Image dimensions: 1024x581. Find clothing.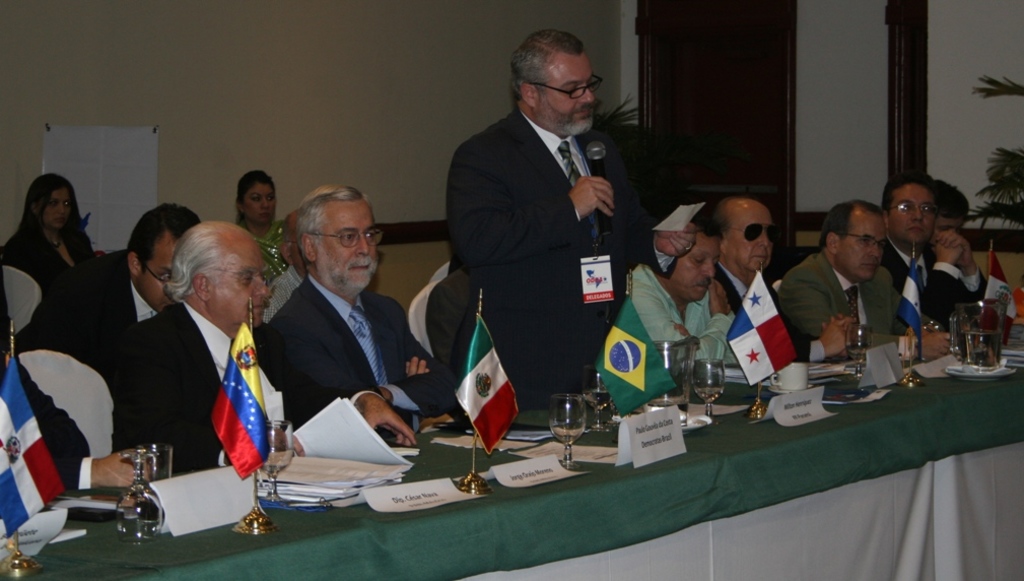
BBox(441, 114, 633, 410).
